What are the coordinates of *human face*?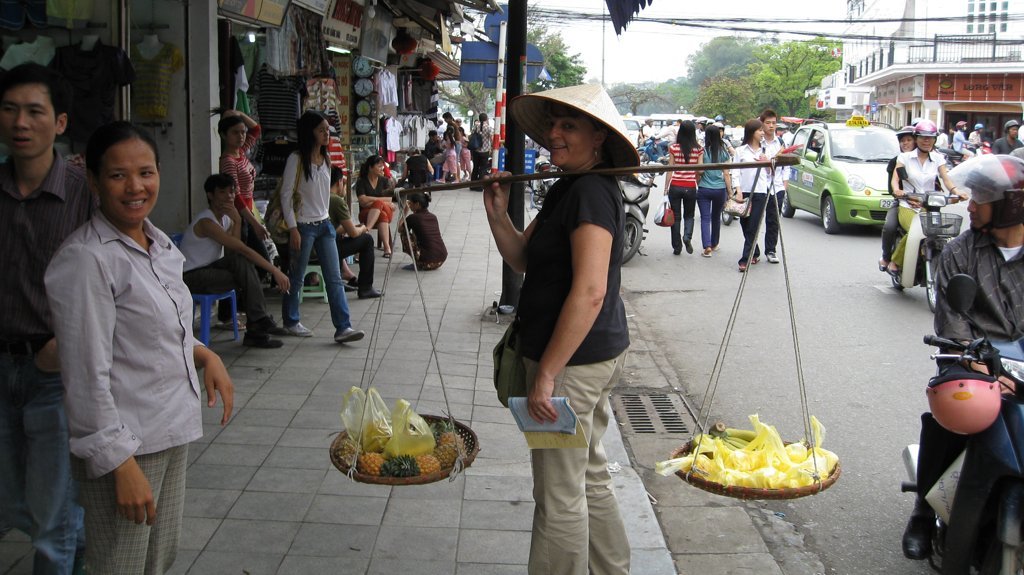
{"left": 374, "top": 159, "right": 385, "bottom": 177}.
